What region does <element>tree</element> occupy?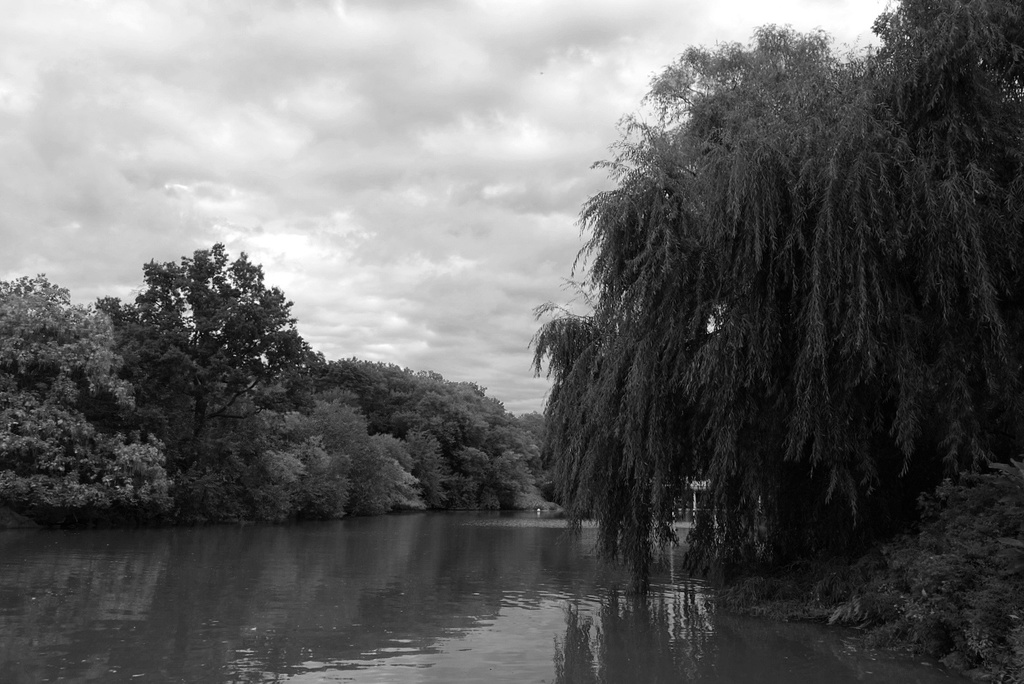
295:390:388:536.
